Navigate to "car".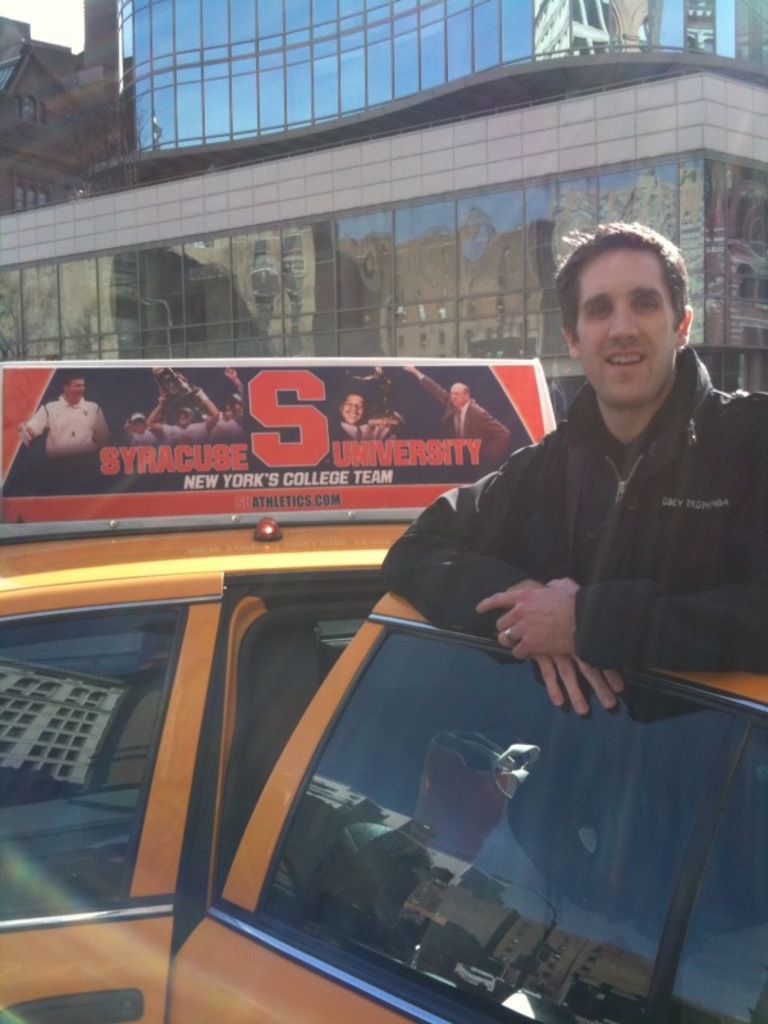
Navigation target: 0:357:767:1023.
